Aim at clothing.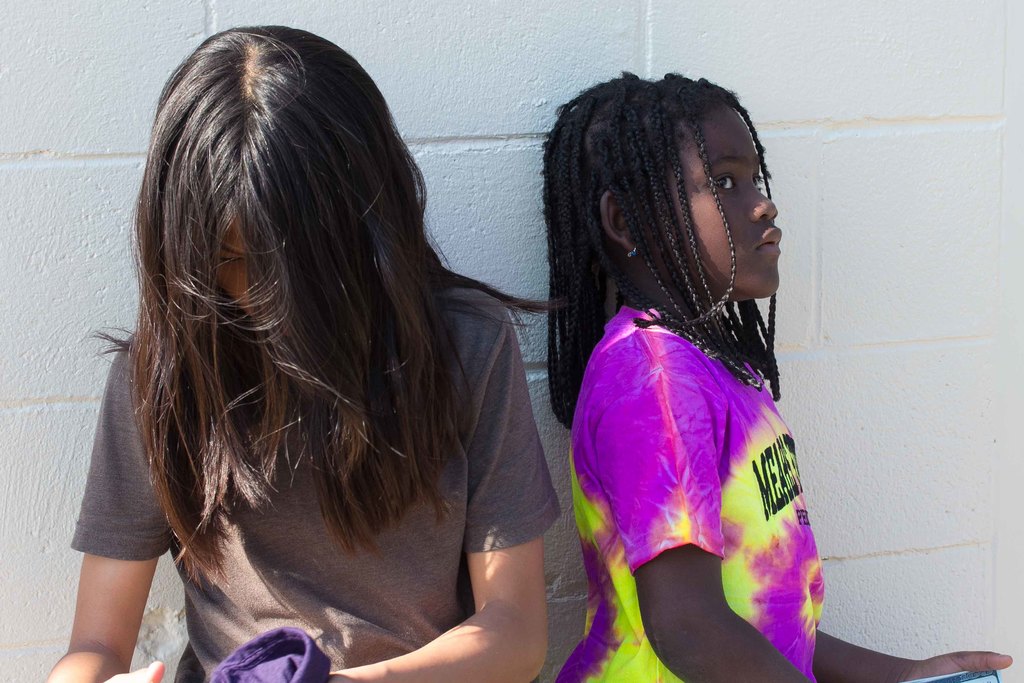
Aimed at bbox(70, 283, 561, 682).
